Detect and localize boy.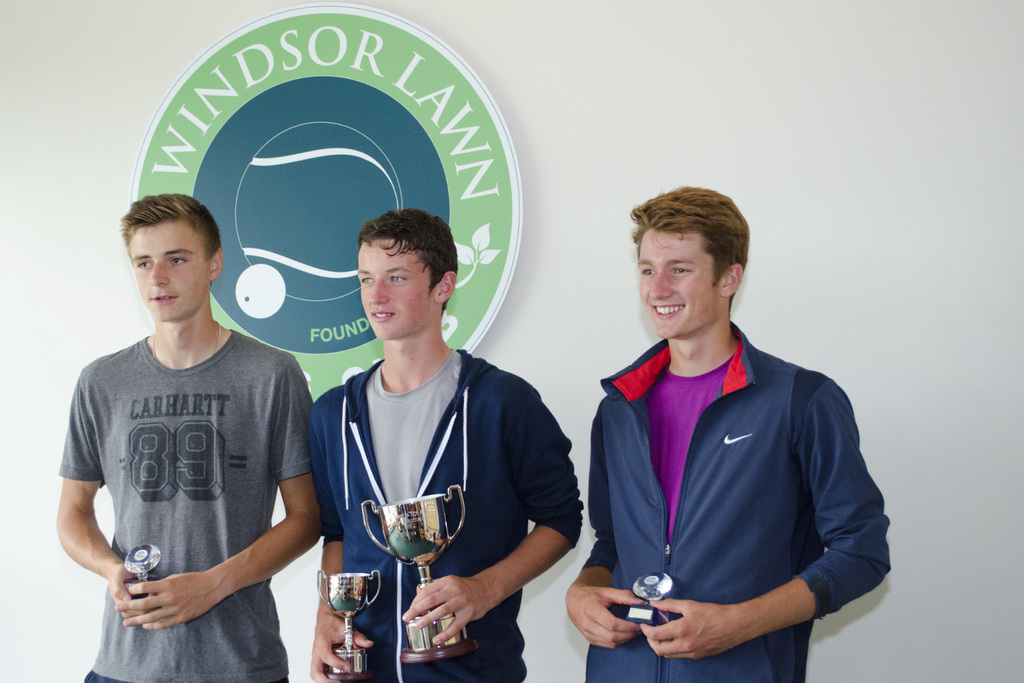
Localized at <box>309,208,588,682</box>.
